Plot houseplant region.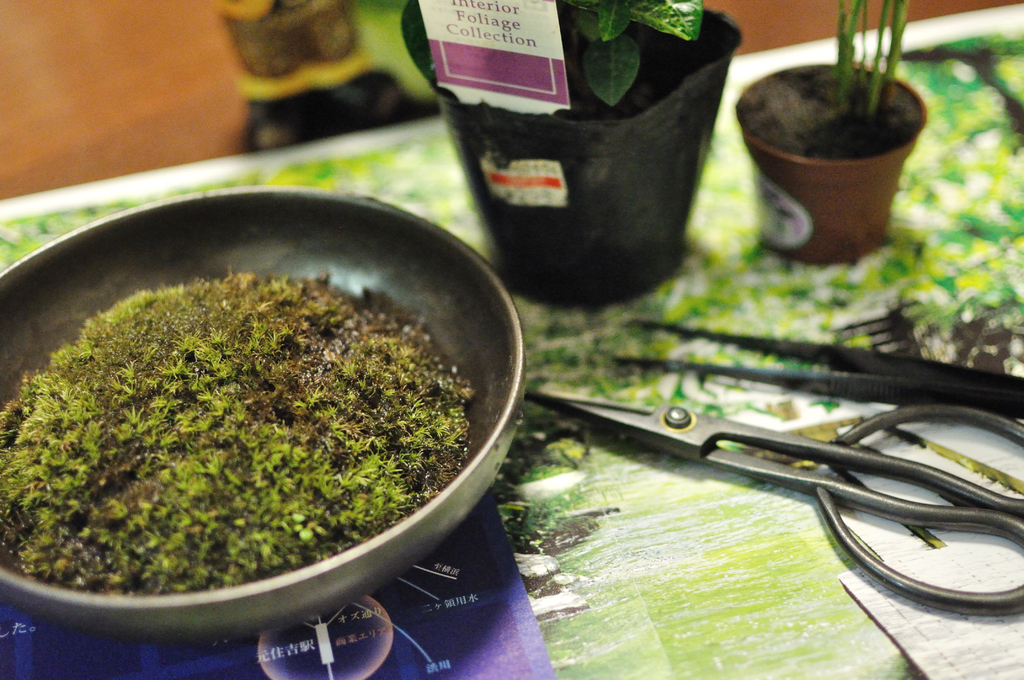
Plotted at (400, 0, 748, 302).
